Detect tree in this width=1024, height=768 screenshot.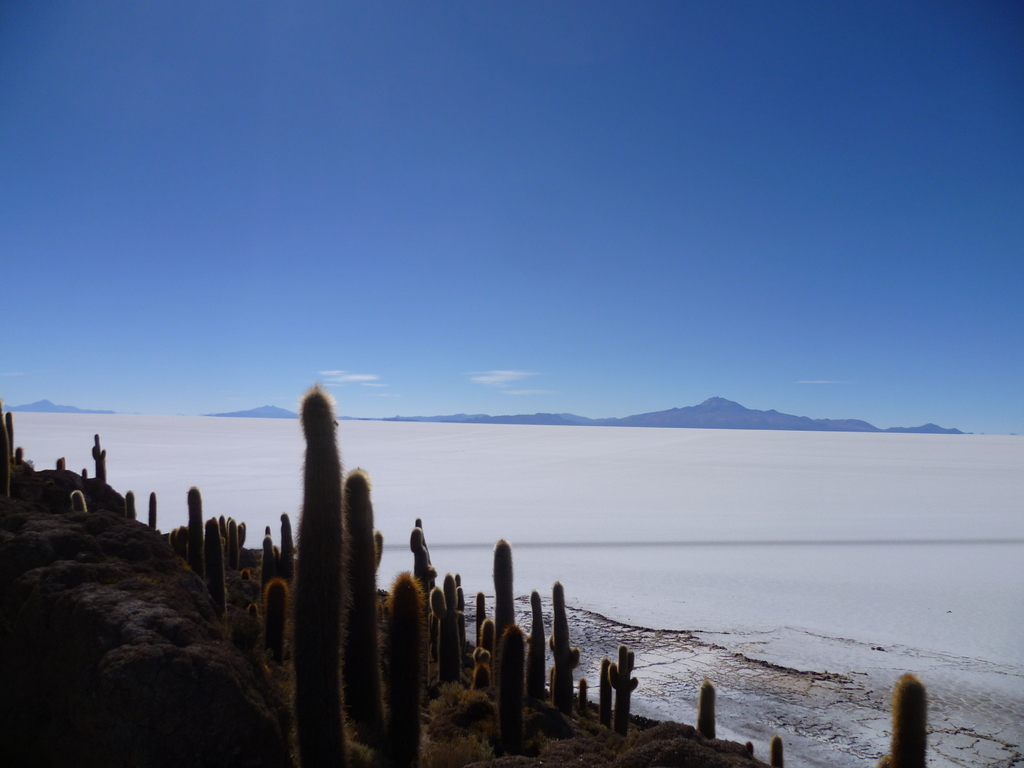
Detection: [x1=698, y1=680, x2=715, y2=740].
